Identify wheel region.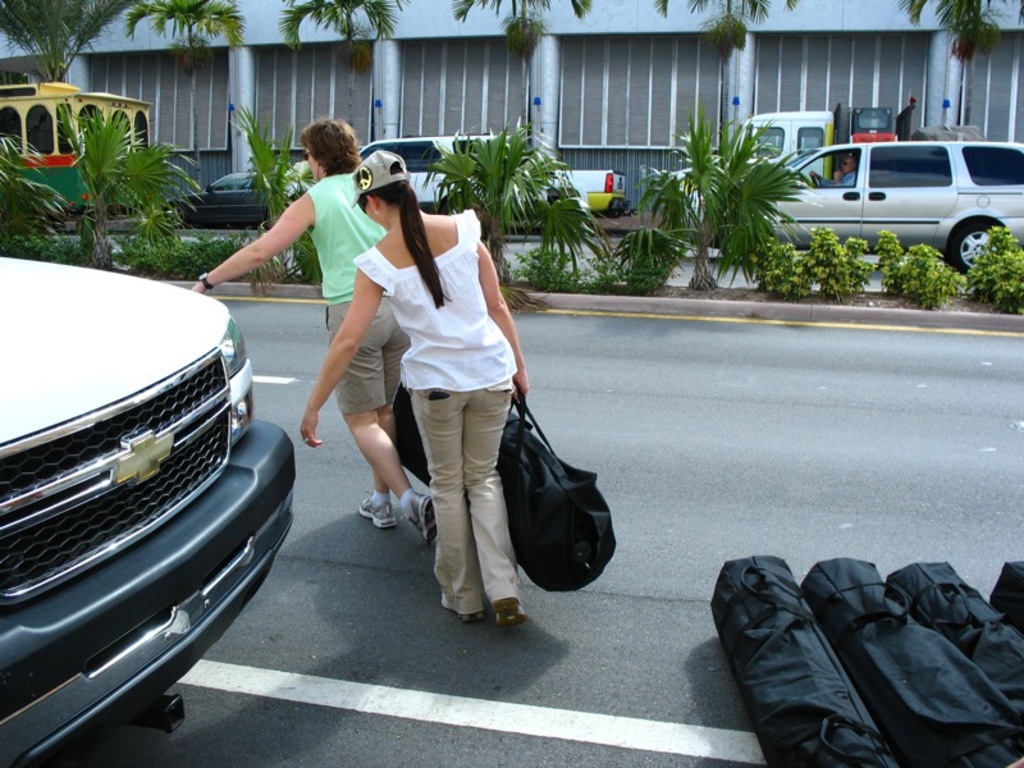
Region: select_region(163, 202, 184, 223).
